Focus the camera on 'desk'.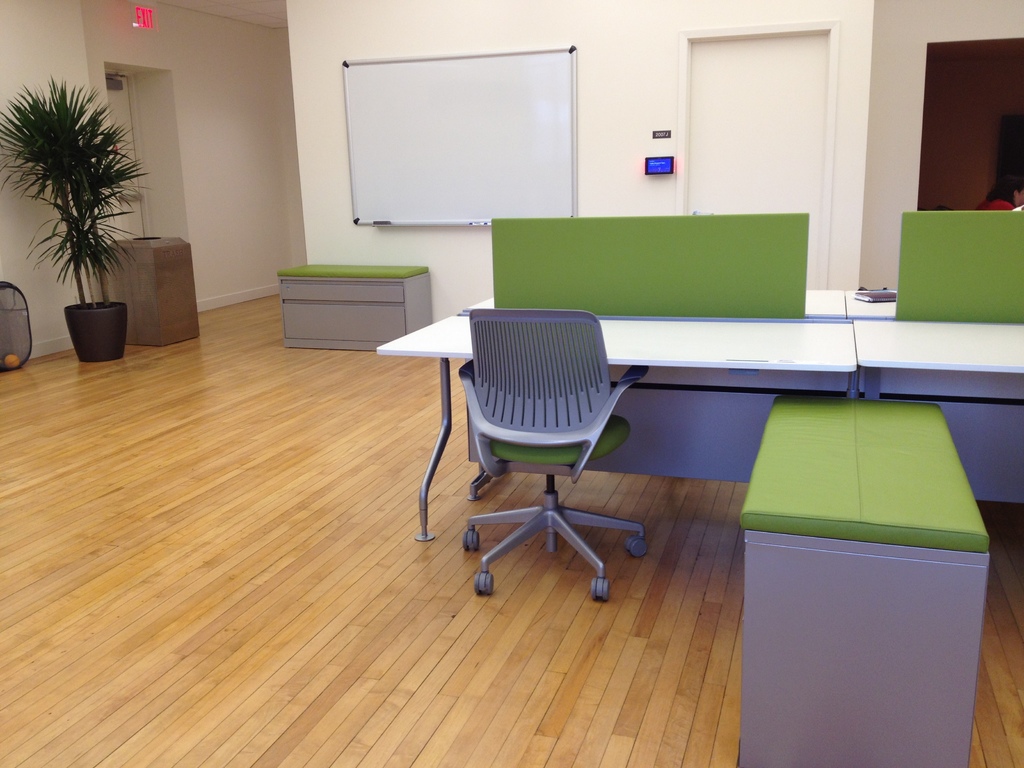
Focus region: bbox=[858, 316, 1023, 507].
